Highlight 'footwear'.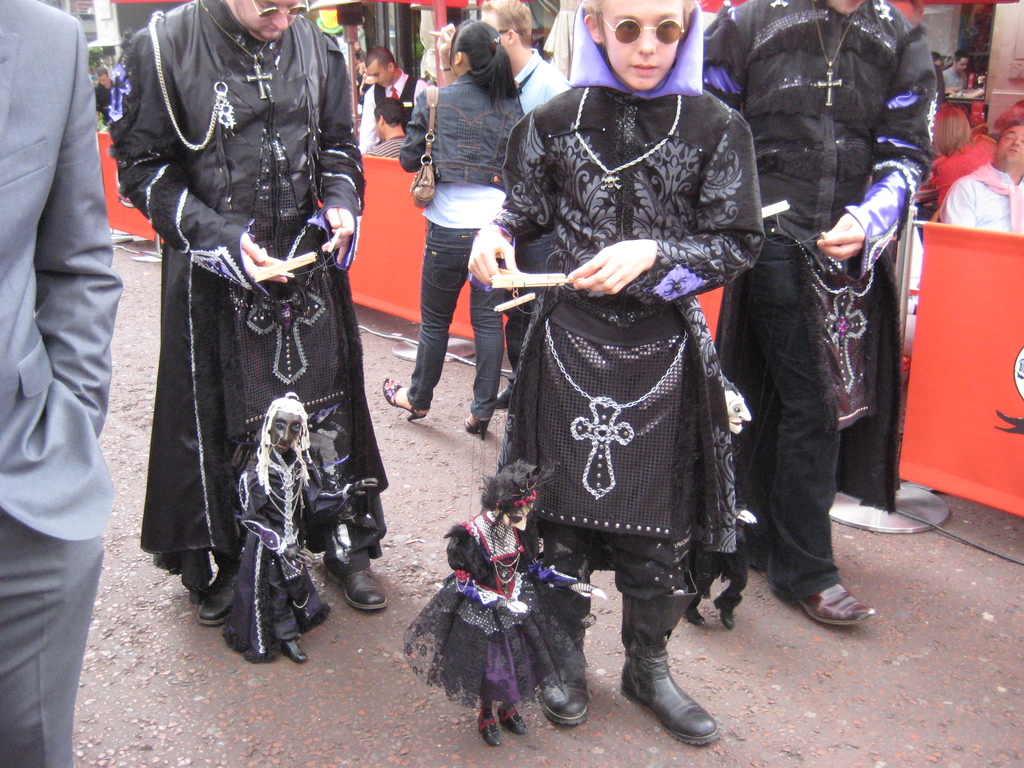
Highlighted region: x1=477, y1=712, x2=502, y2=748.
